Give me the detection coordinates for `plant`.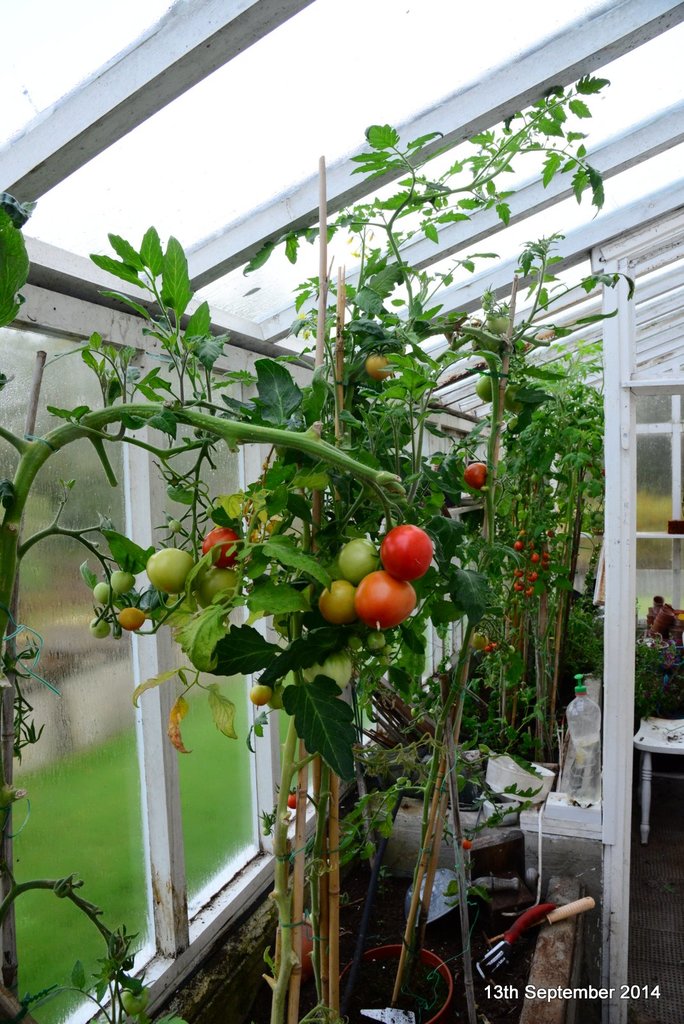
select_region(0, 204, 623, 1023).
